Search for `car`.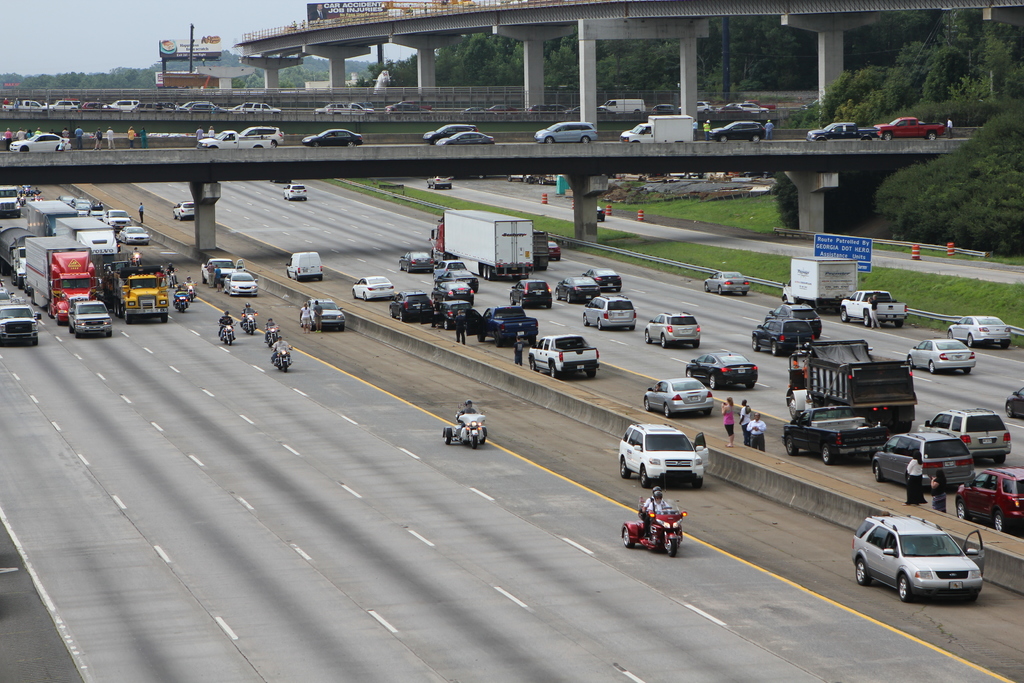
Found at x1=753 y1=320 x2=810 y2=356.
